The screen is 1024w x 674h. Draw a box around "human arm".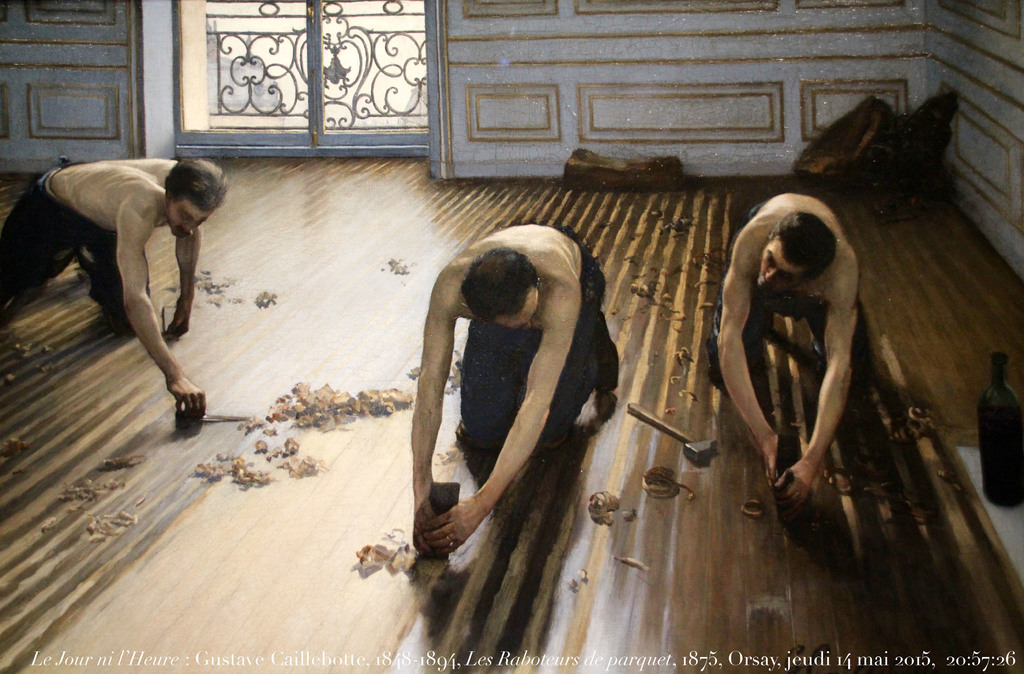
712:221:787:483.
